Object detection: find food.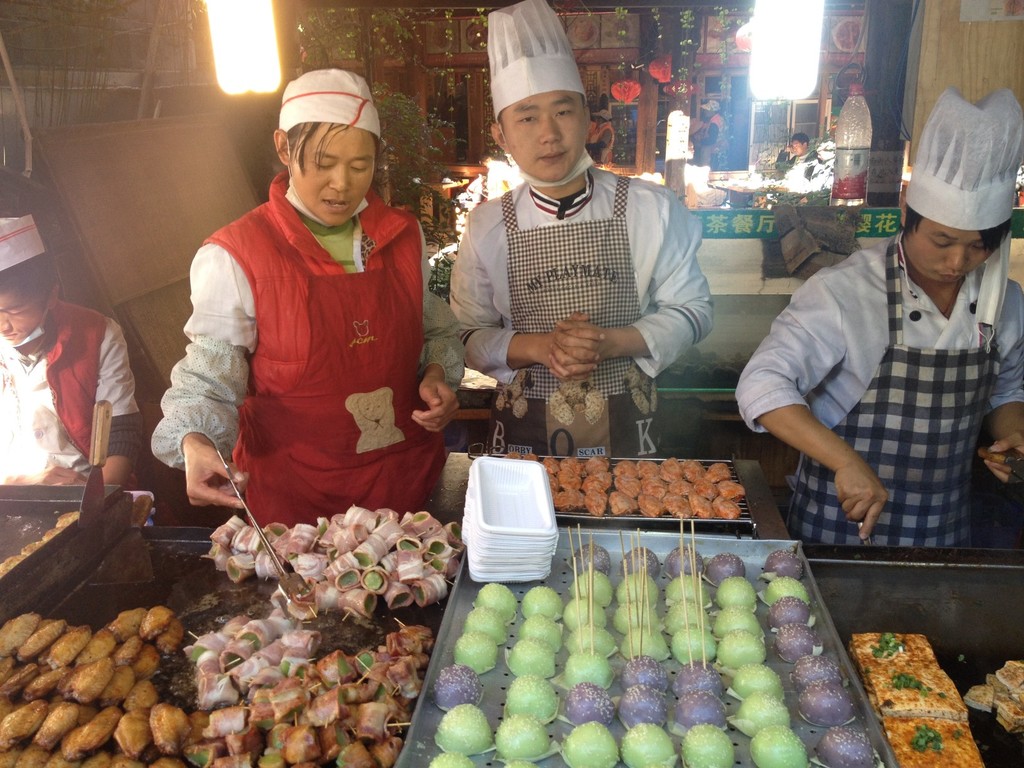
[438, 700, 493, 754].
